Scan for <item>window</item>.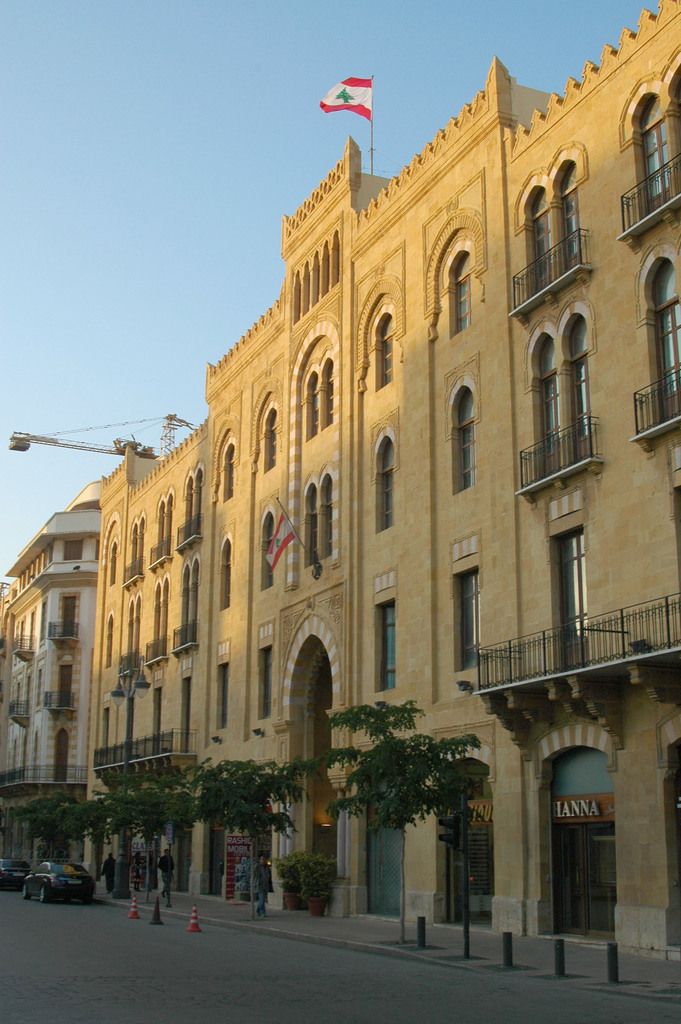
Scan result: {"left": 122, "top": 594, "right": 143, "bottom": 678}.
